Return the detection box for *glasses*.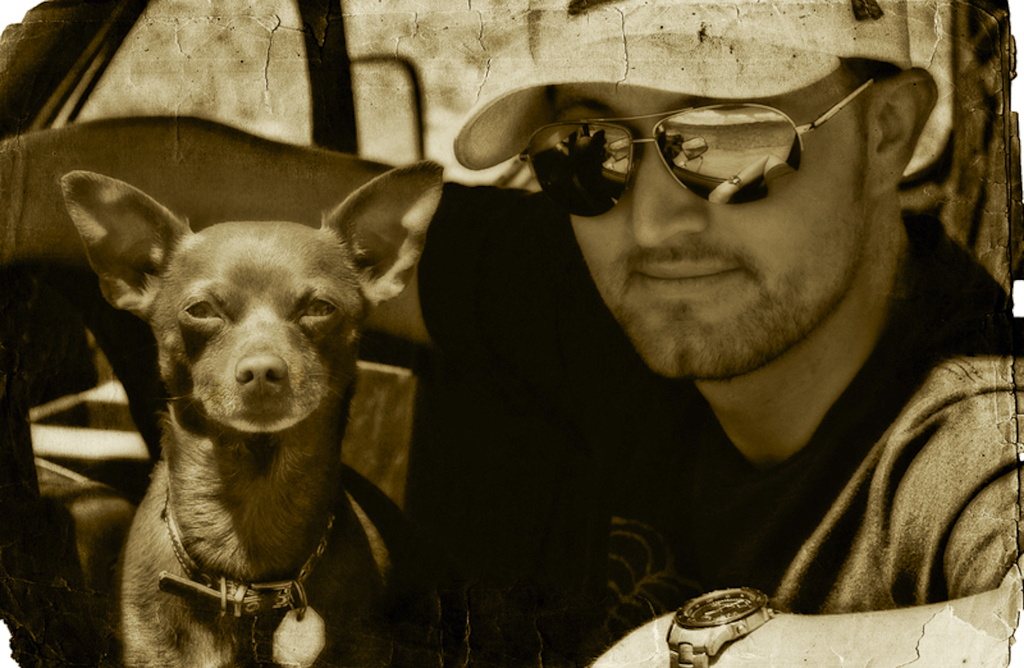
[x1=520, y1=73, x2=881, y2=224].
